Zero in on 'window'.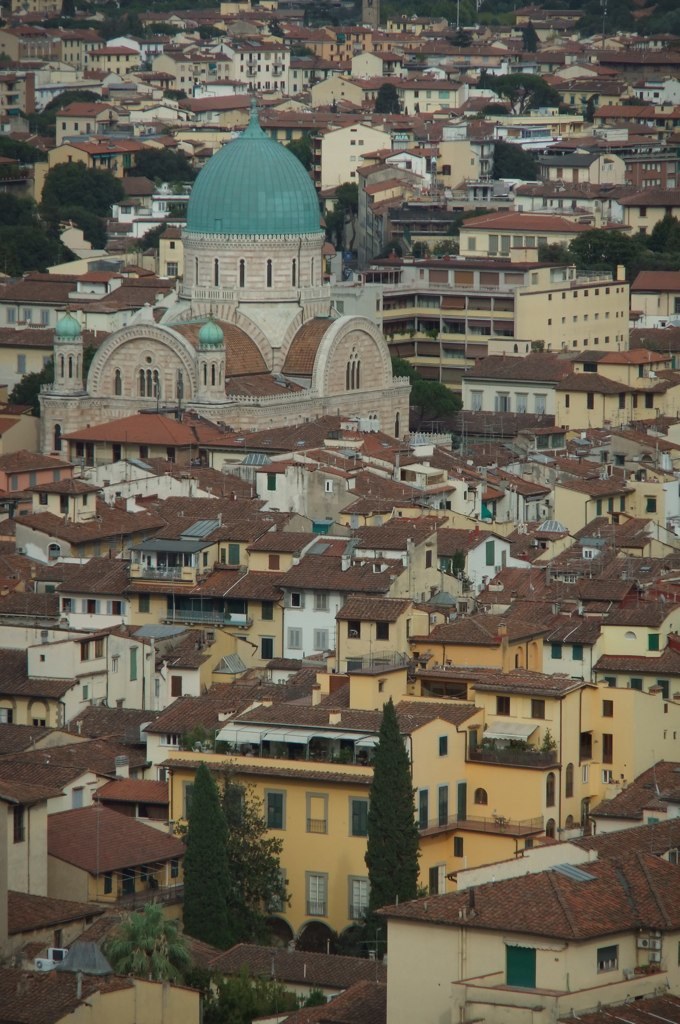
Zeroed in: [487, 534, 496, 566].
